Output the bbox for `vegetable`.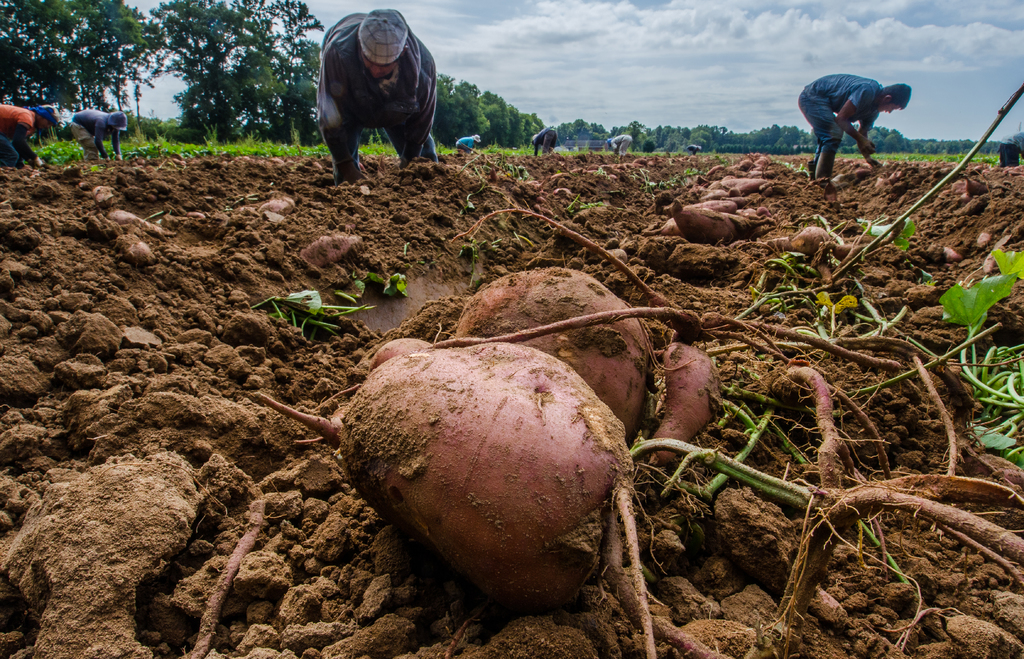
(367, 343, 435, 371).
